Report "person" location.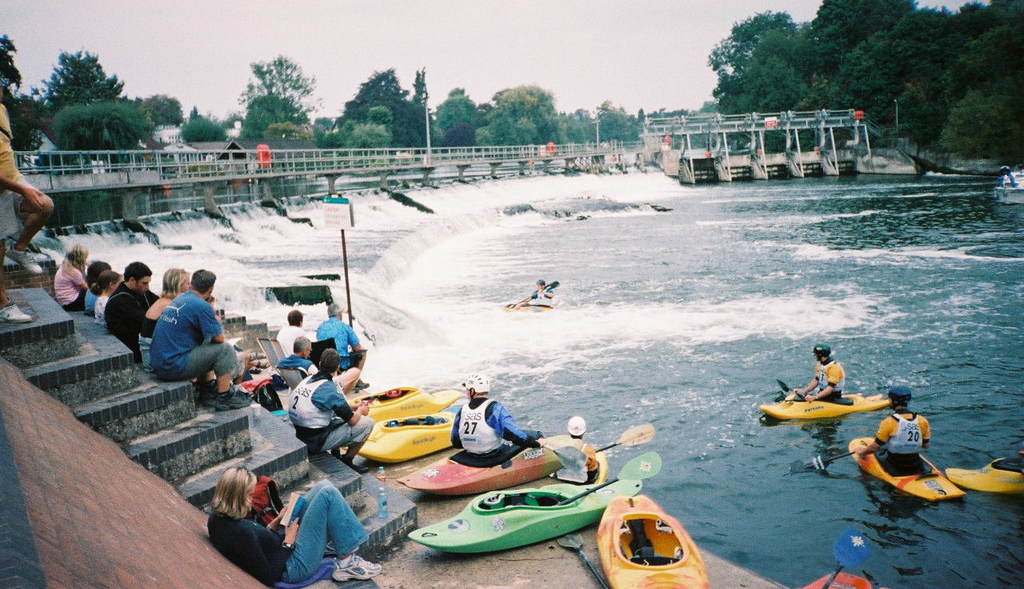
Report: 517, 274, 554, 305.
